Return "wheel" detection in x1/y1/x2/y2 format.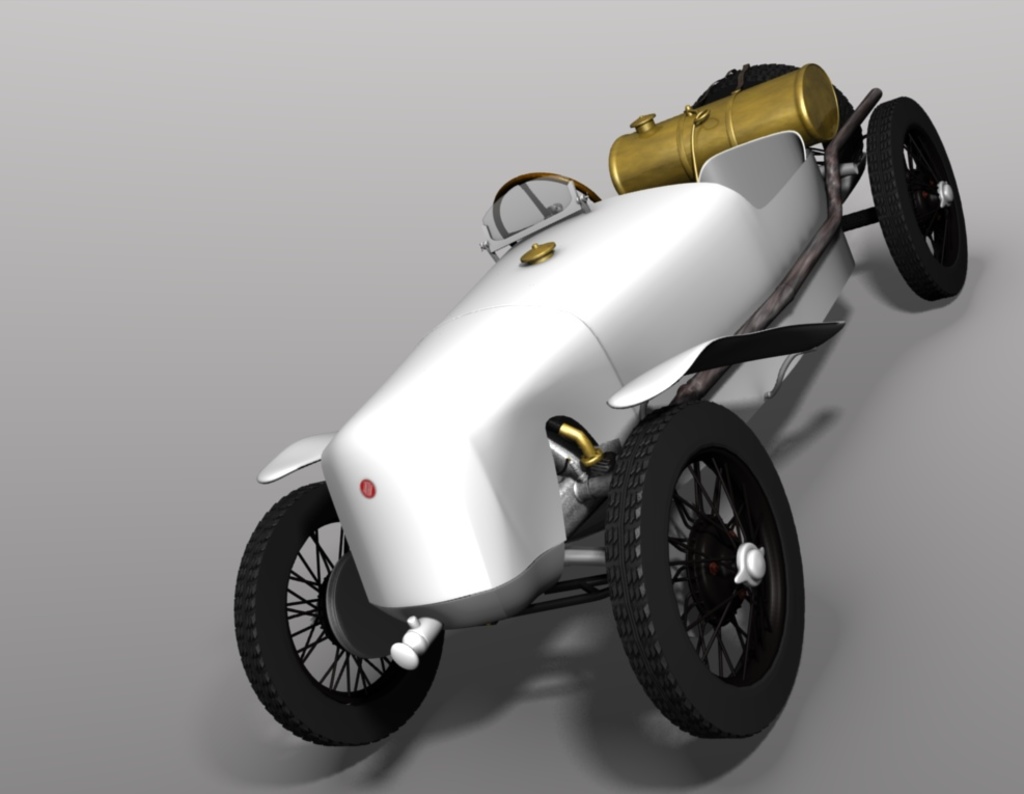
225/486/442/747.
